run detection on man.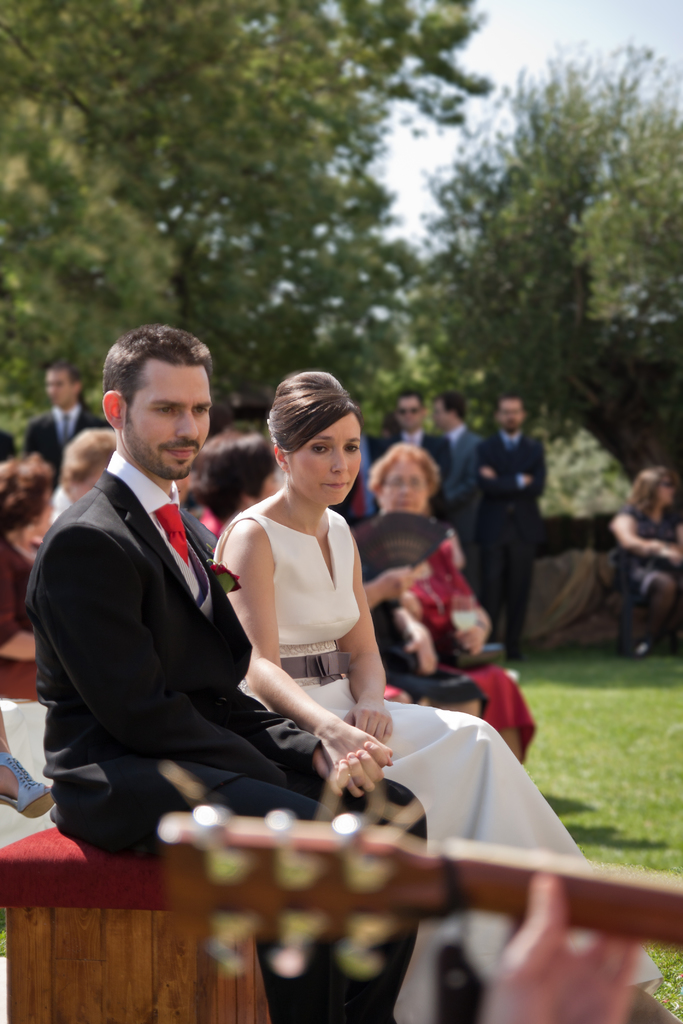
Result: locate(28, 321, 425, 1023).
